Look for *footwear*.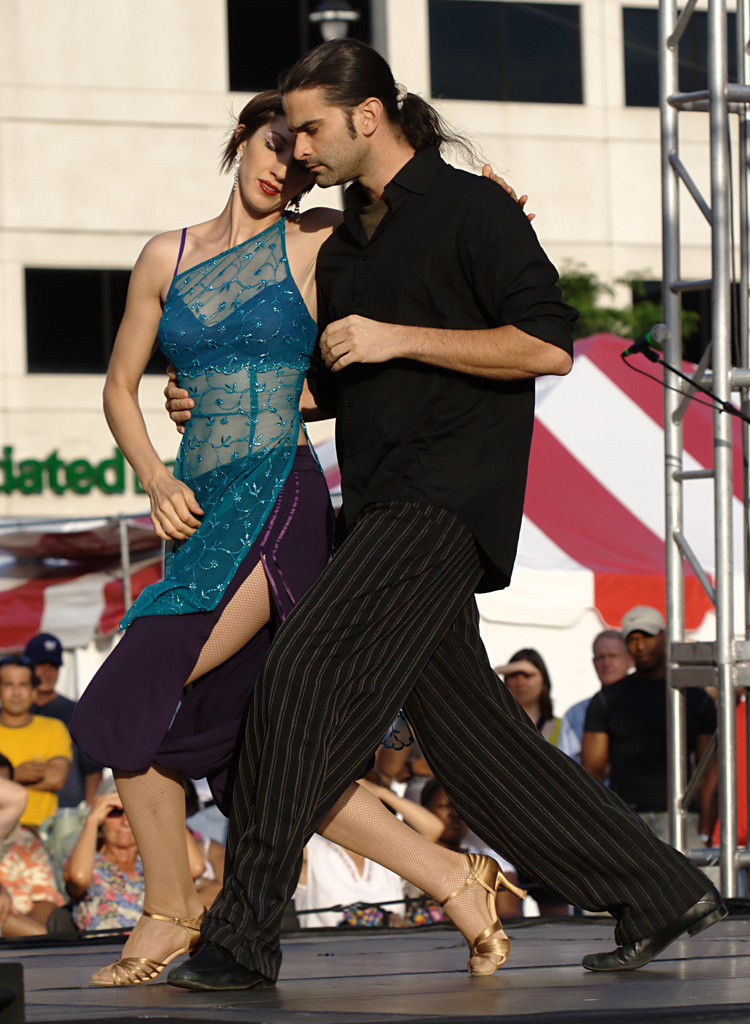
Found: box=[164, 941, 272, 990].
